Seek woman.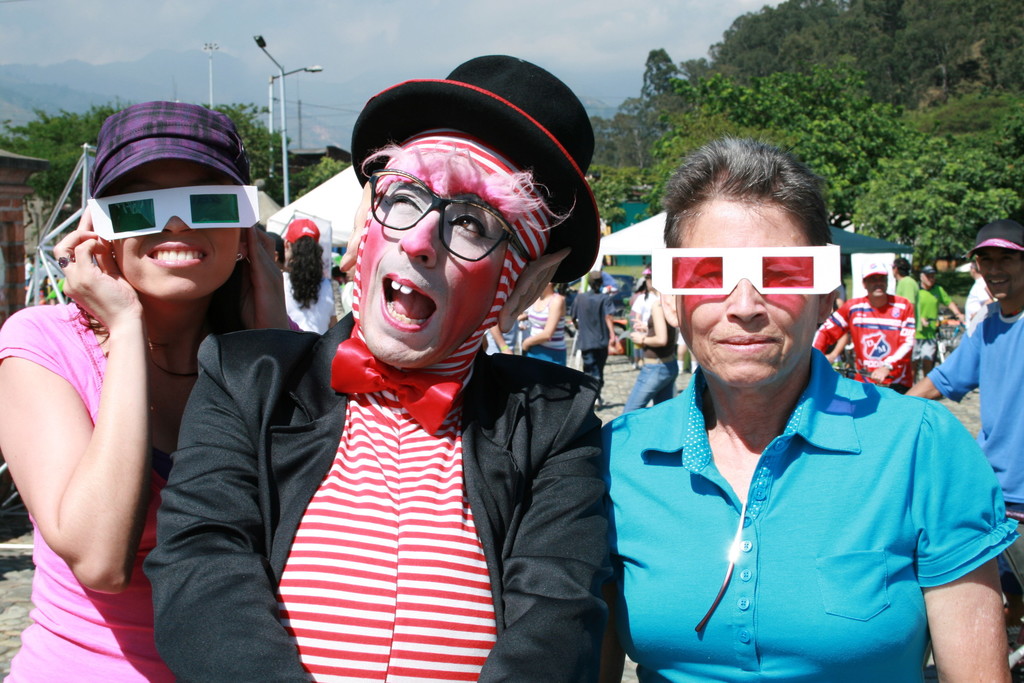
(273,217,348,329).
